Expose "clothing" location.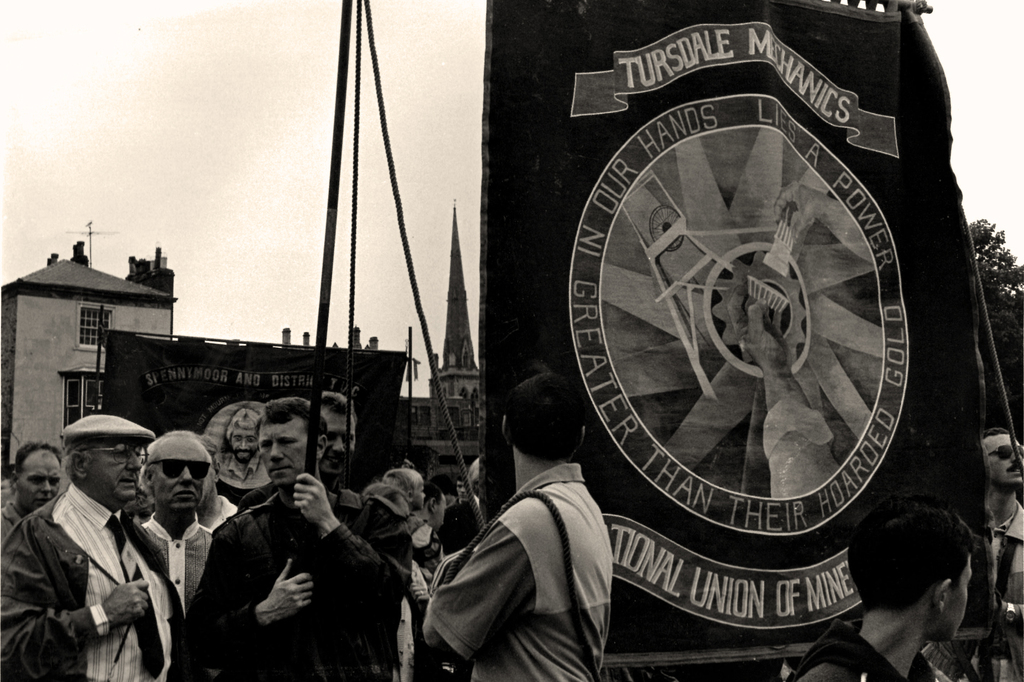
Exposed at left=189, top=487, right=416, bottom=681.
